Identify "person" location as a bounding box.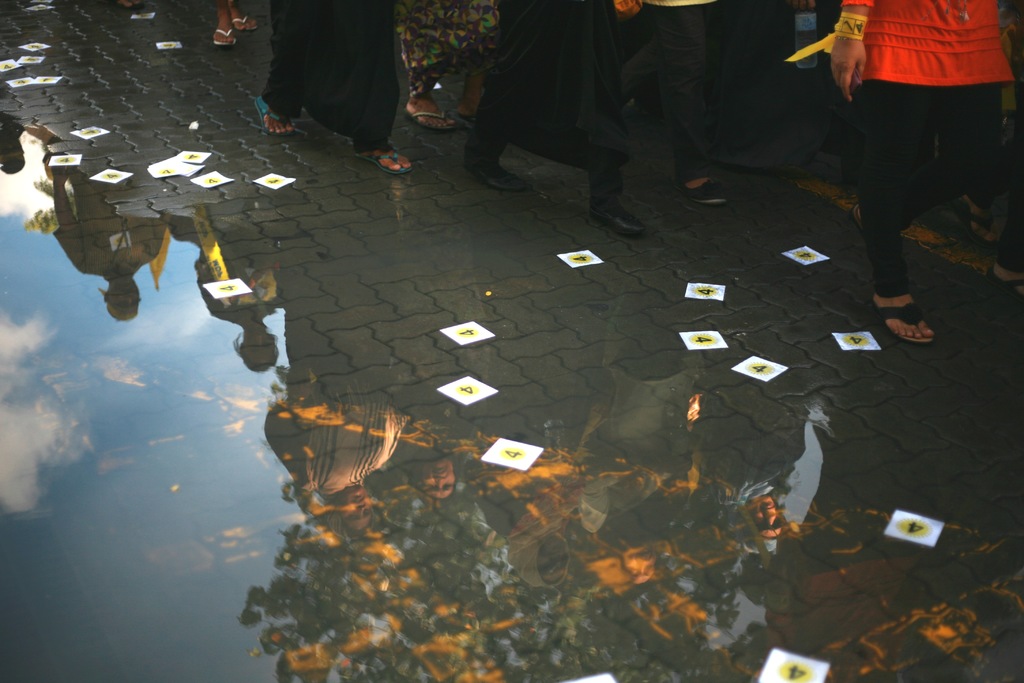
x1=620, y1=0, x2=726, y2=206.
